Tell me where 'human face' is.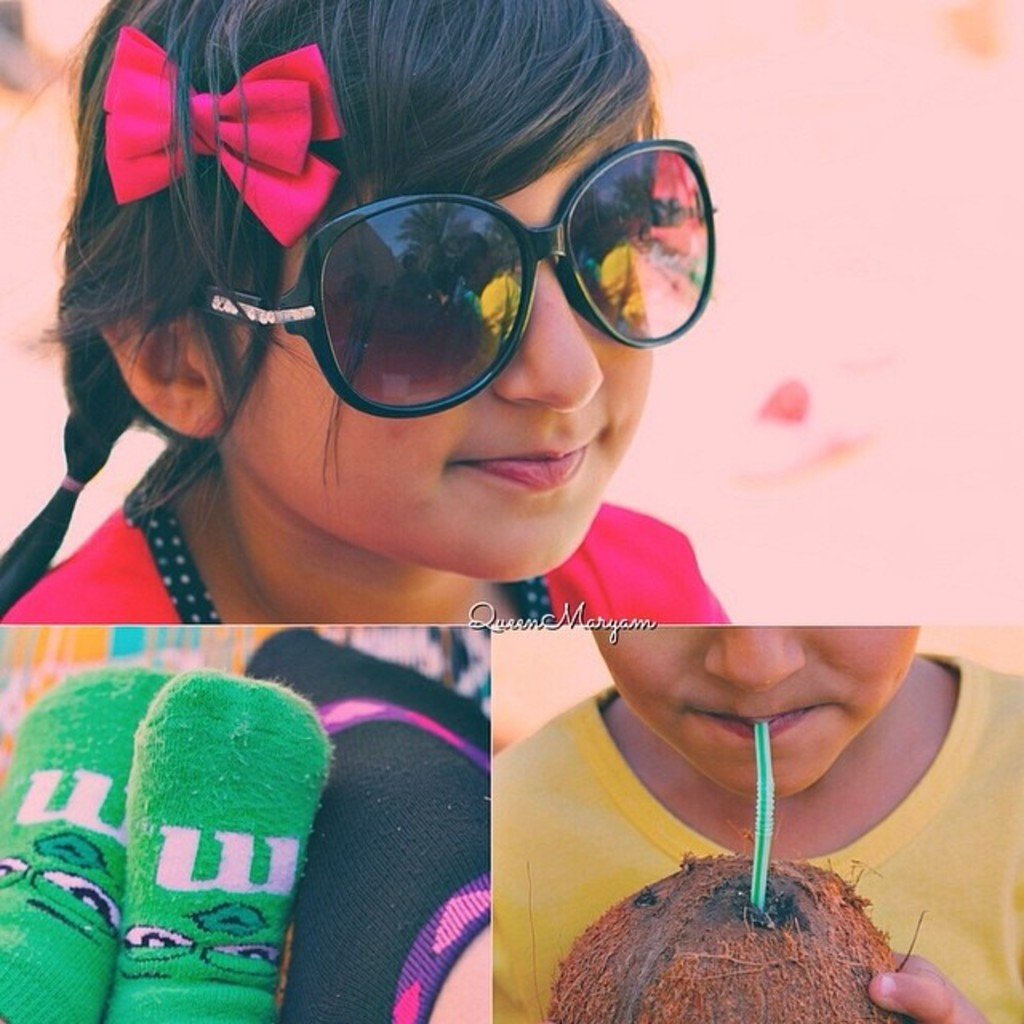
'human face' is at left=592, top=618, right=922, bottom=803.
